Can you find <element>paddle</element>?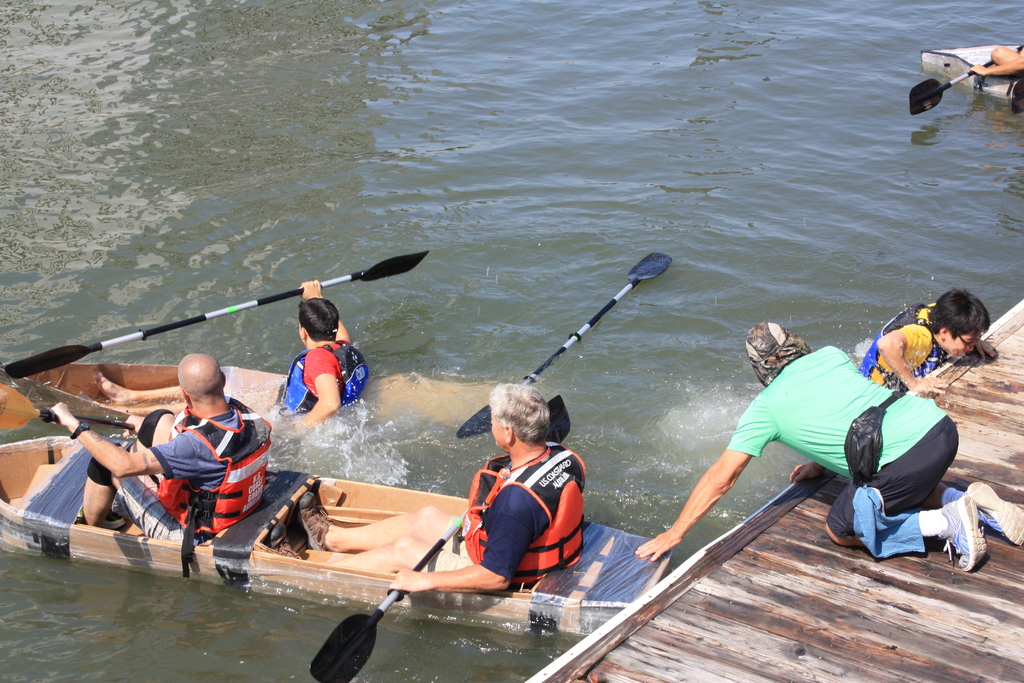
Yes, bounding box: 0/385/139/432.
